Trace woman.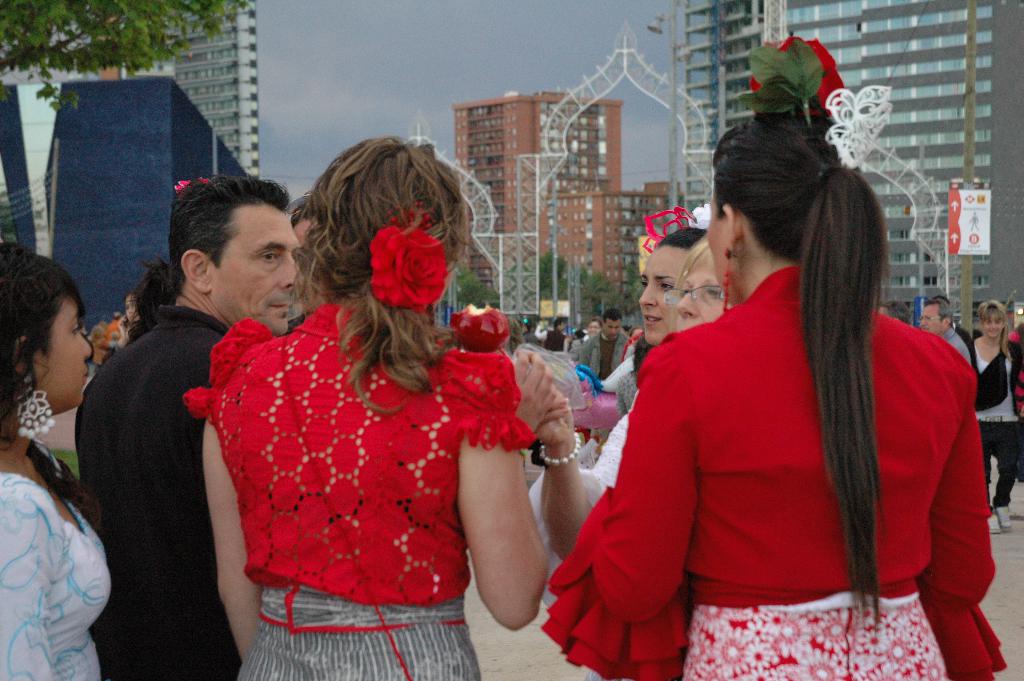
Traced to 964 300 1023 536.
